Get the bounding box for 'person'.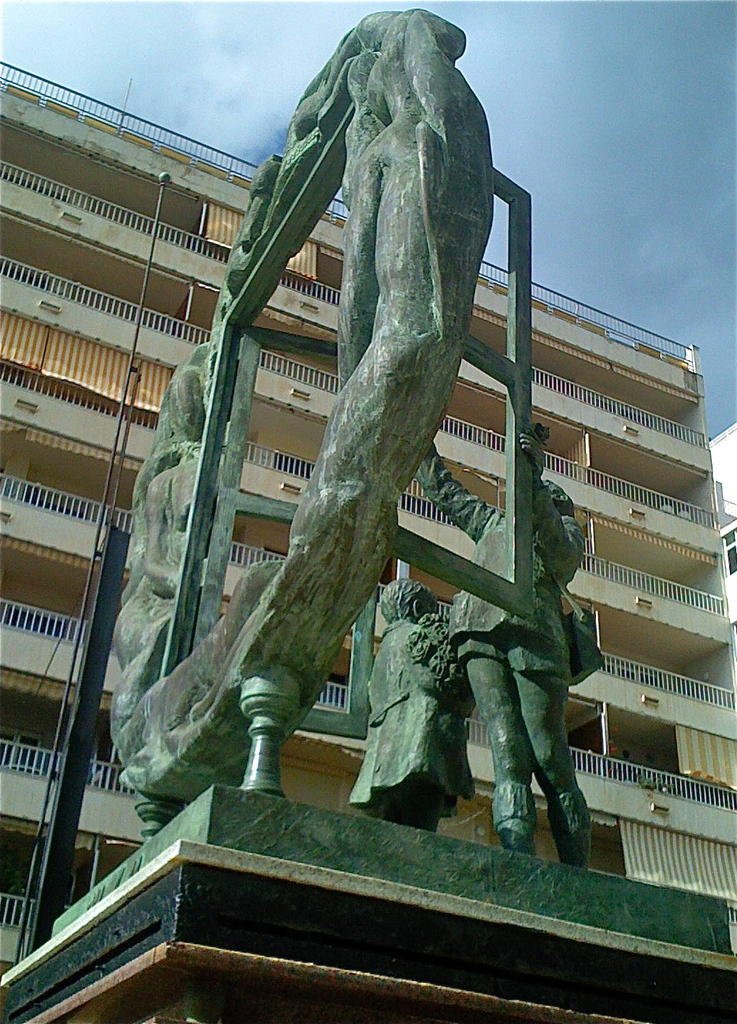
417/427/595/874.
